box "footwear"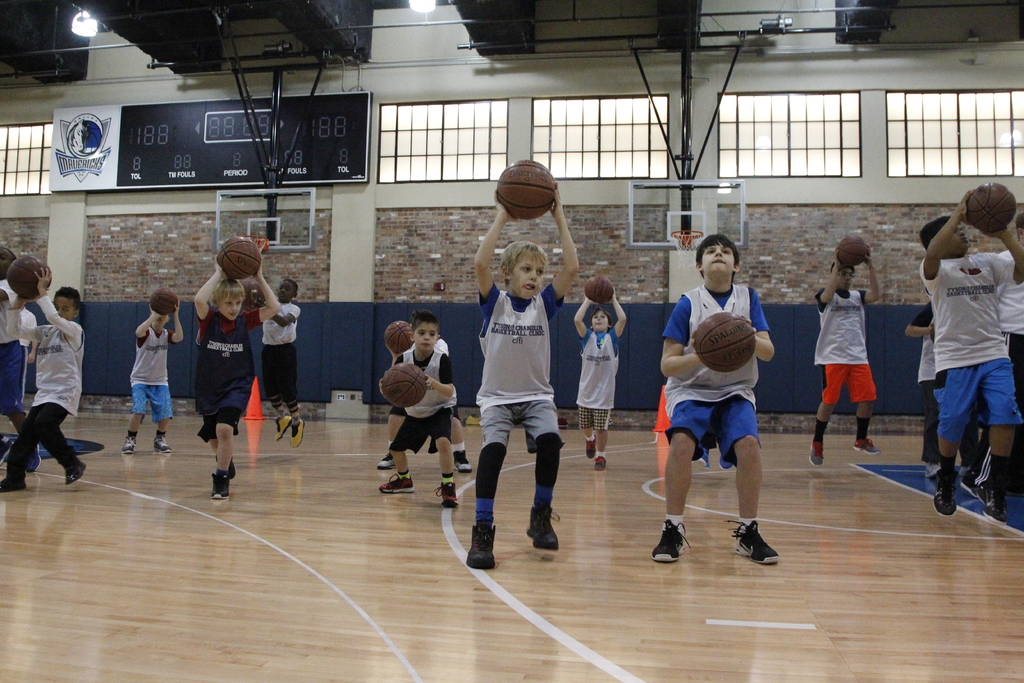
left=586, top=434, right=596, bottom=459
